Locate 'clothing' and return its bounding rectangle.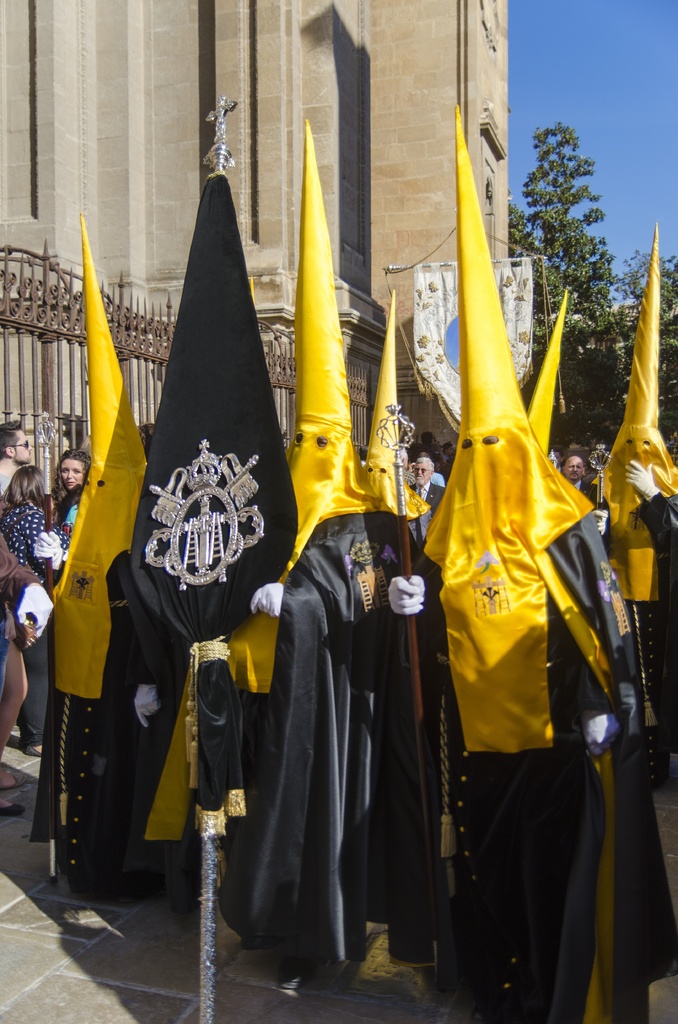
[left=19, top=490, right=76, bottom=755].
